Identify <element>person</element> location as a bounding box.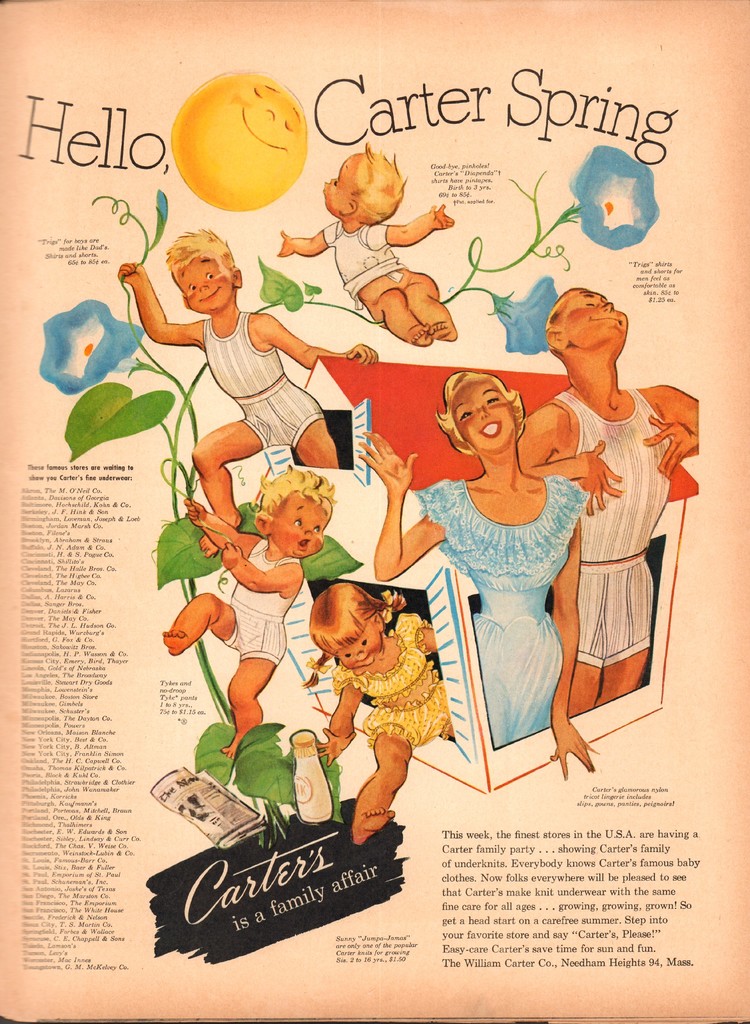
bbox=[111, 221, 345, 552].
